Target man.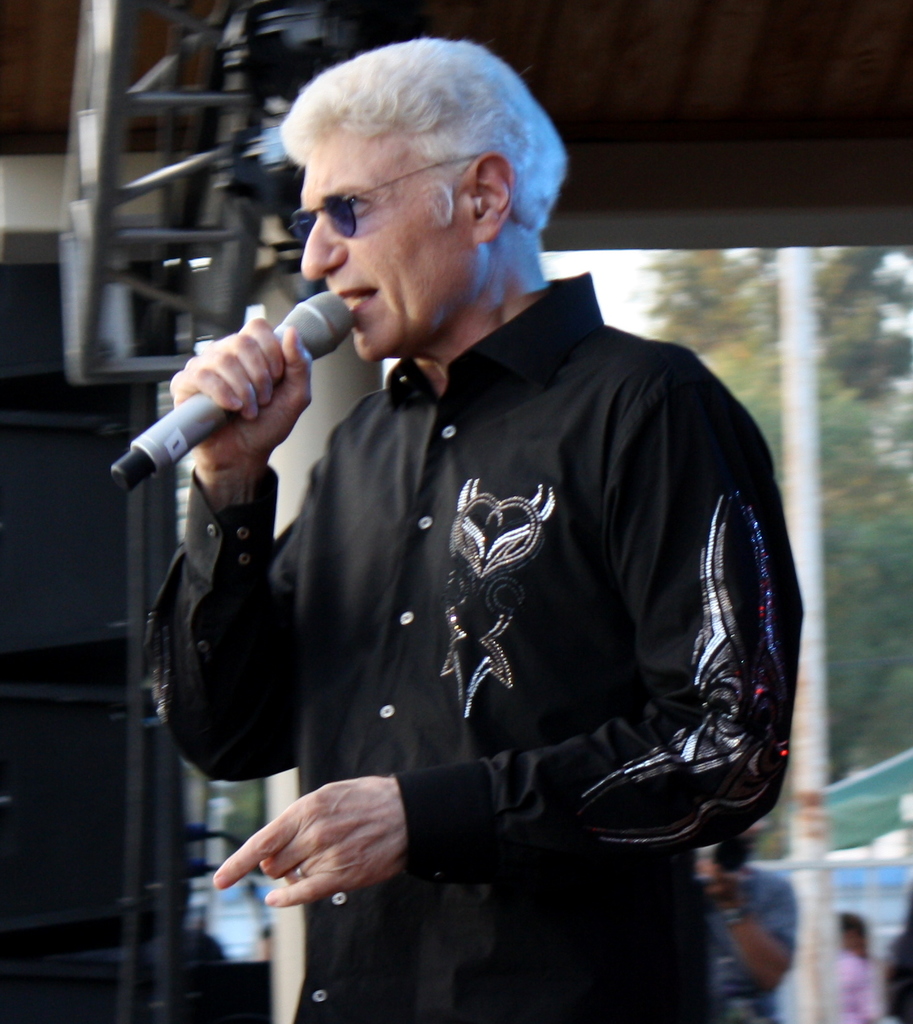
Target region: [left=161, top=51, right=798, bottom=999].
